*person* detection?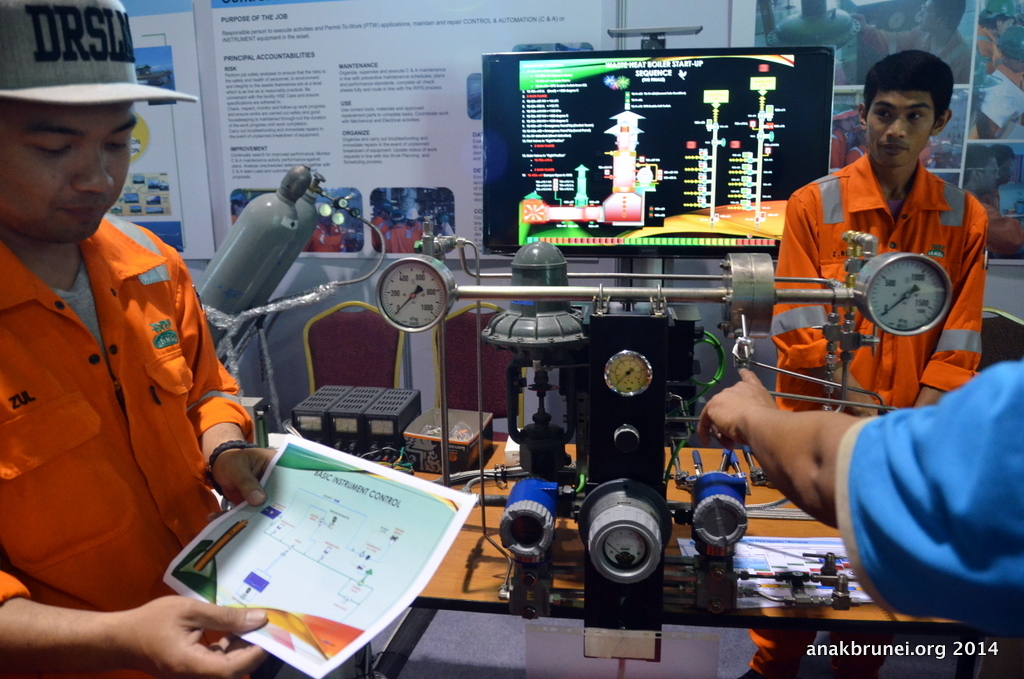
(x1=0, y1=0, x2=268, y2=678)
